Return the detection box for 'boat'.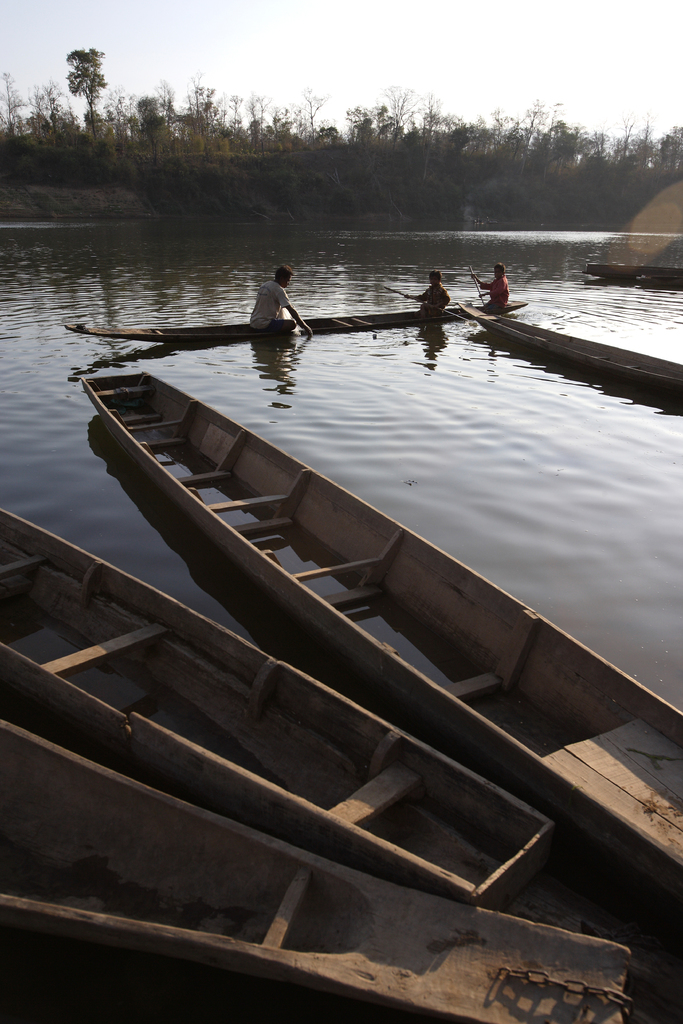
l=0, t=502, r=558, b=900.
